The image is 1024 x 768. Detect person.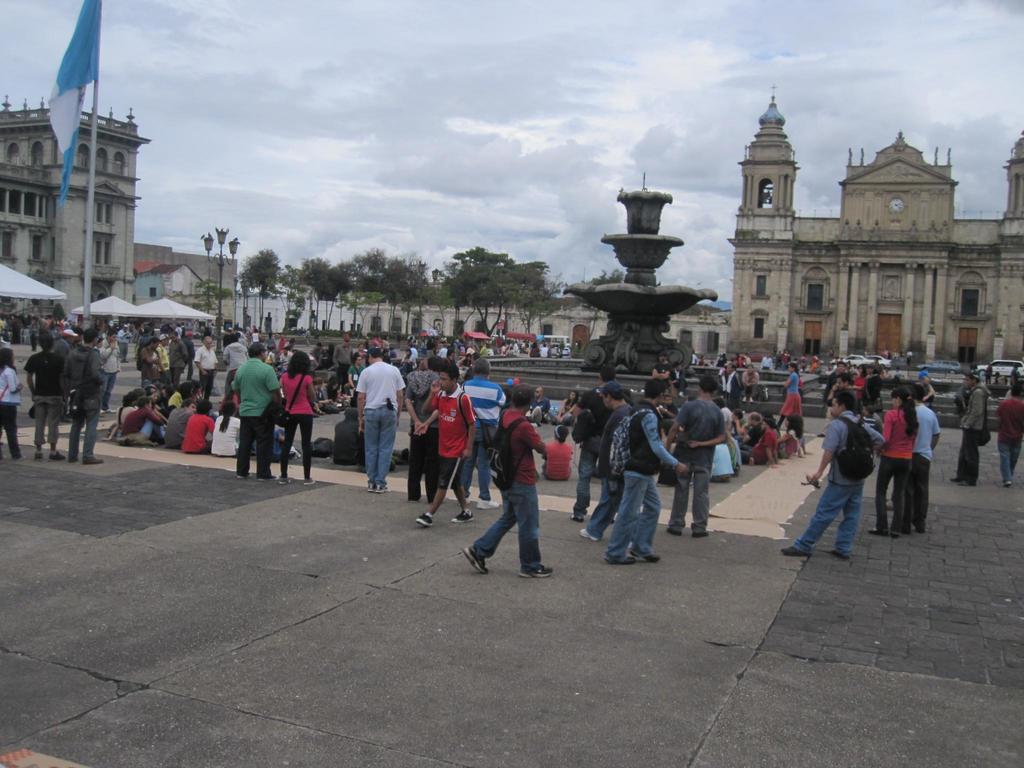
Detection: {"x1": 595, "y1": 375, "x2": 691, "y2": 564}.
